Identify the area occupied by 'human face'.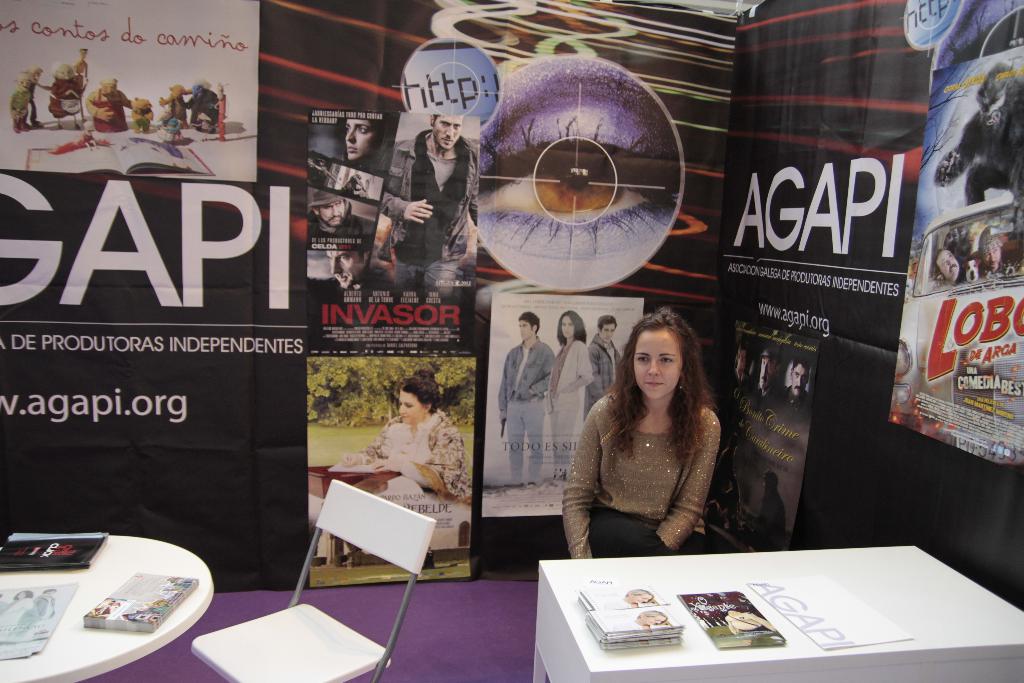
Area: left=320, top=203, right=344, bottom=222.
